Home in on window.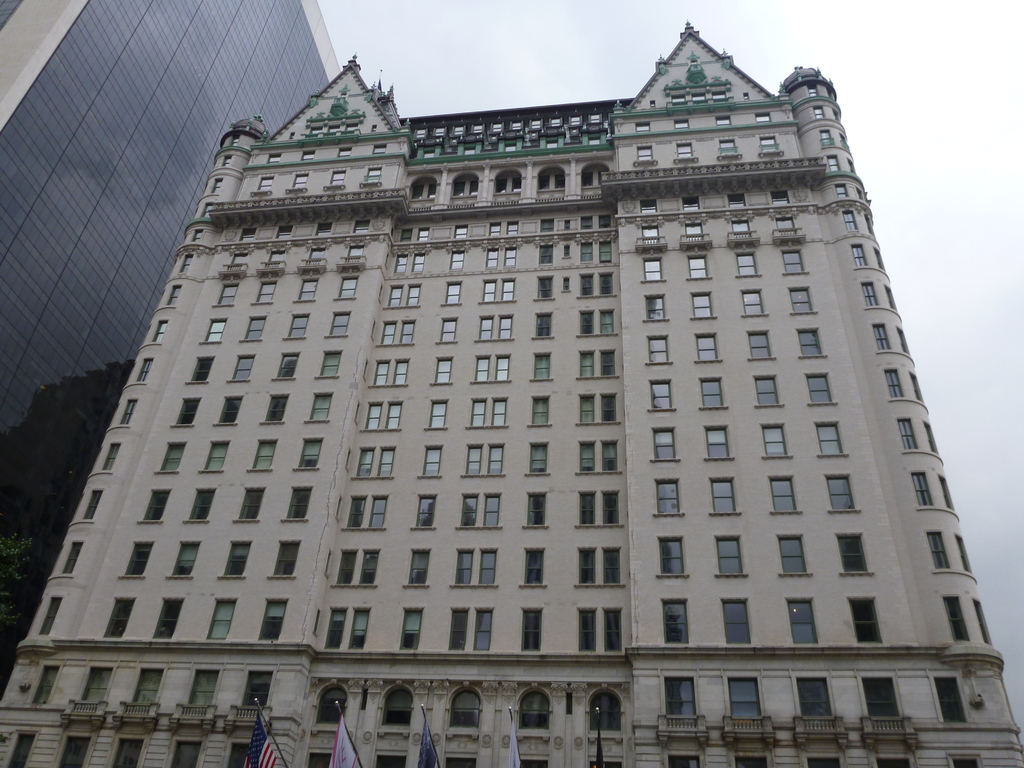
Homed in at region(666, 749, 703, 767).
